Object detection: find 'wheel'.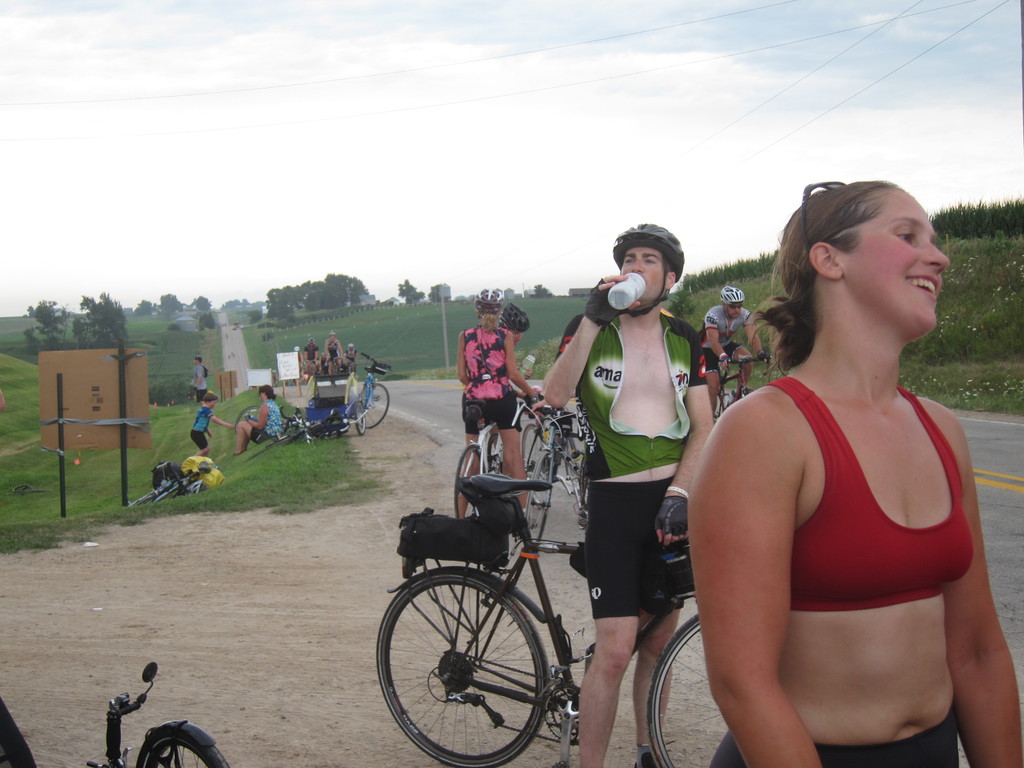
BBox(234, 408, 260, 438).
